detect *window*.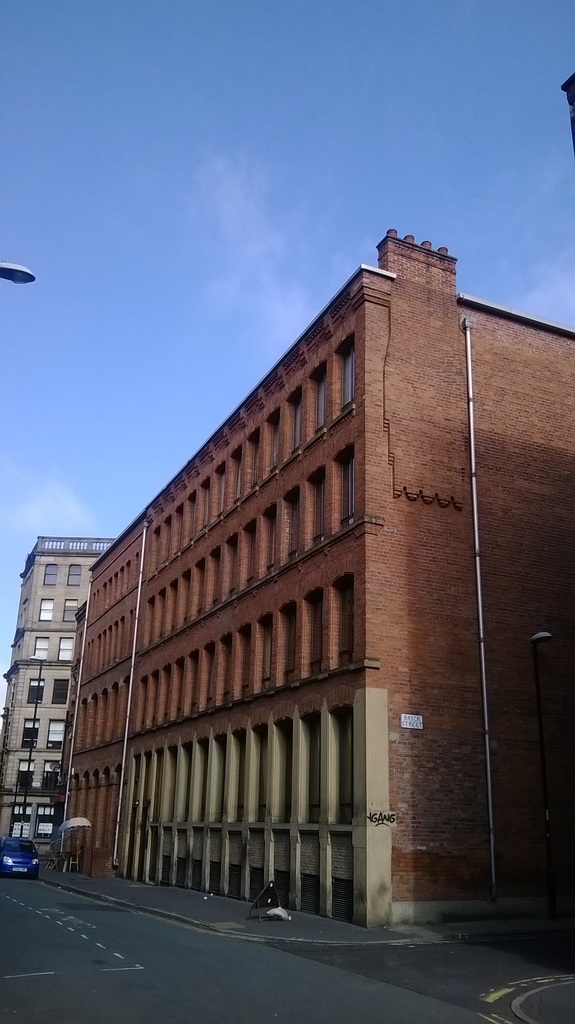
Detected at 201,639,218,710.
